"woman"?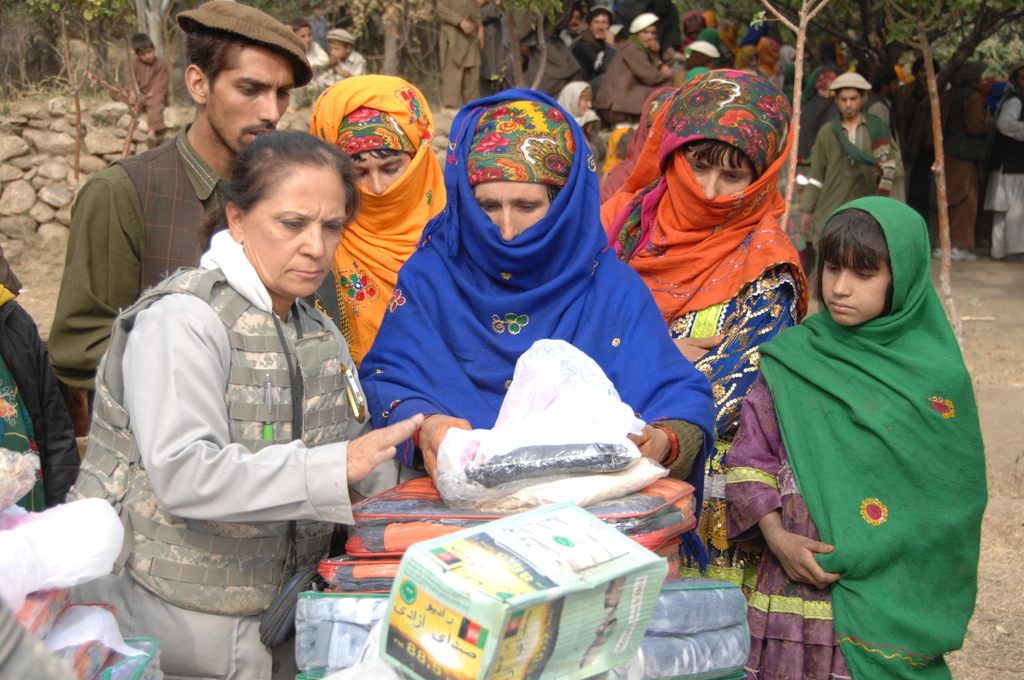
bbox=[332, 93, 723, 536]
